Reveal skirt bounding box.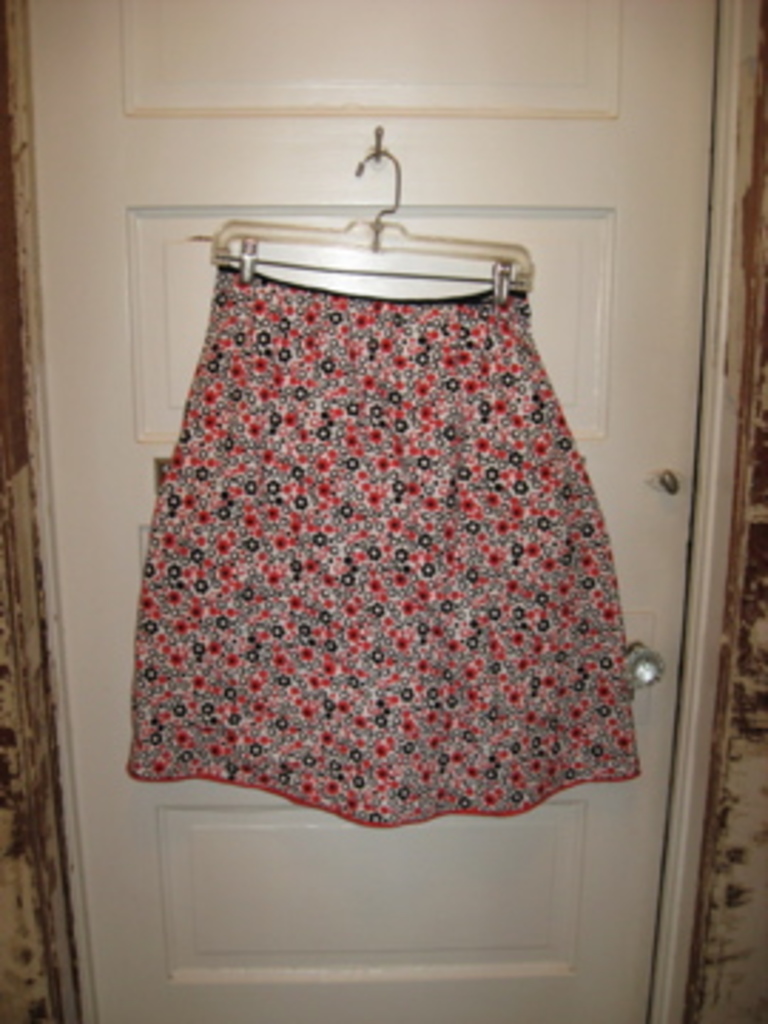
Revealed: (left=122, top=256, right=640, bottom=828).
